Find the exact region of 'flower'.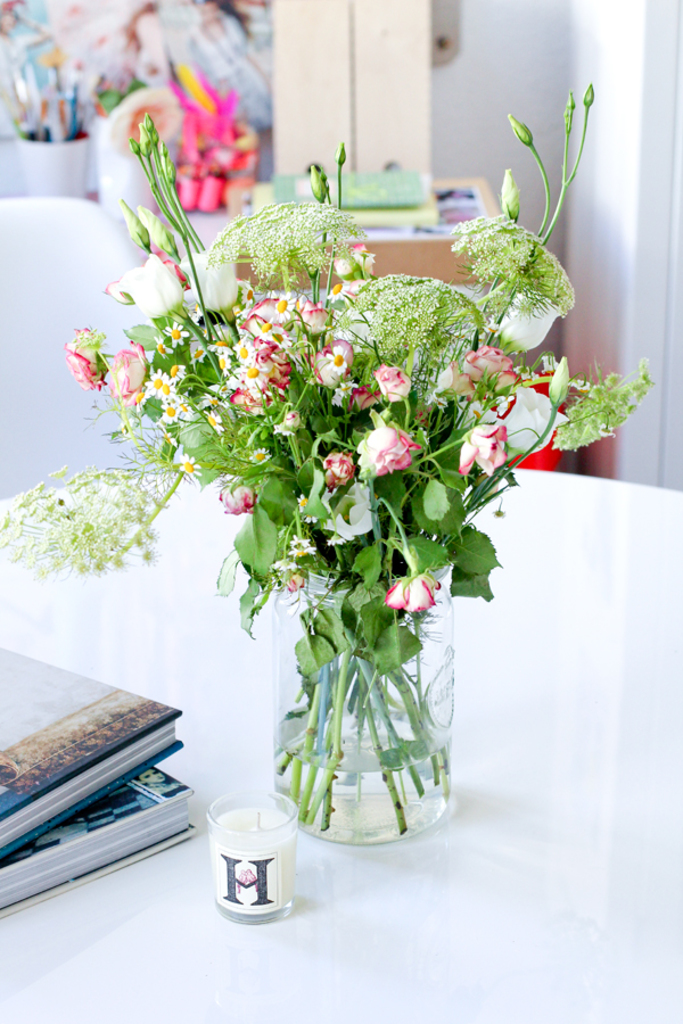
Exact region: box=[332, 375, 382, 406].
